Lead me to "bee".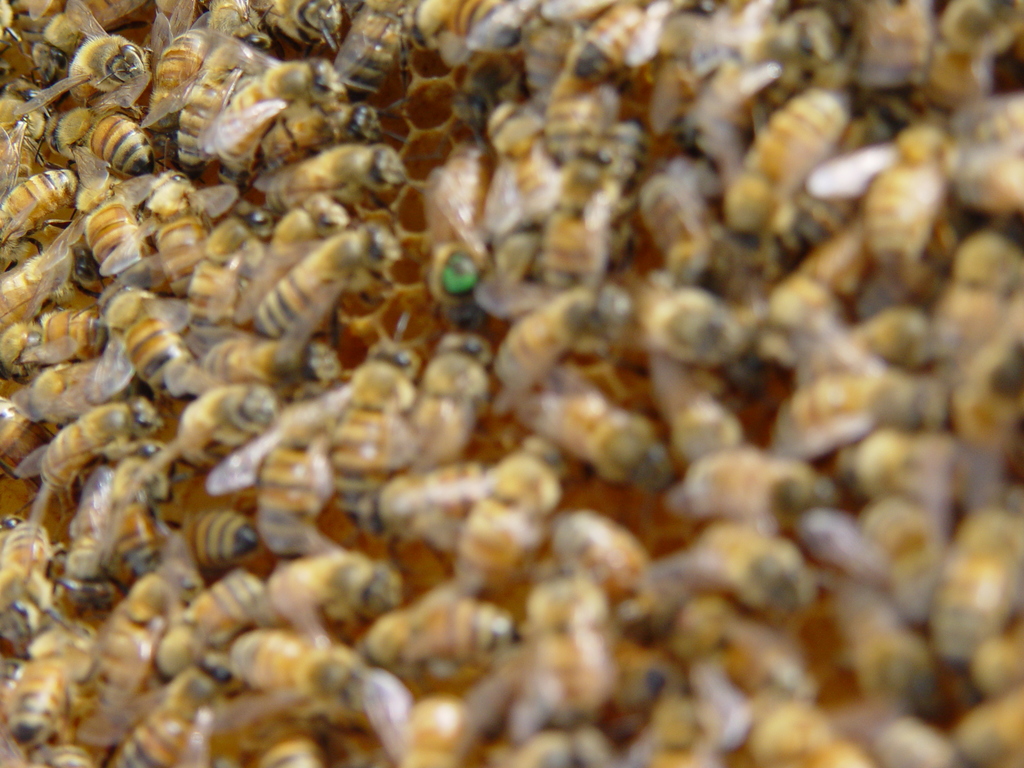
Lead to 639,522,812,608.
